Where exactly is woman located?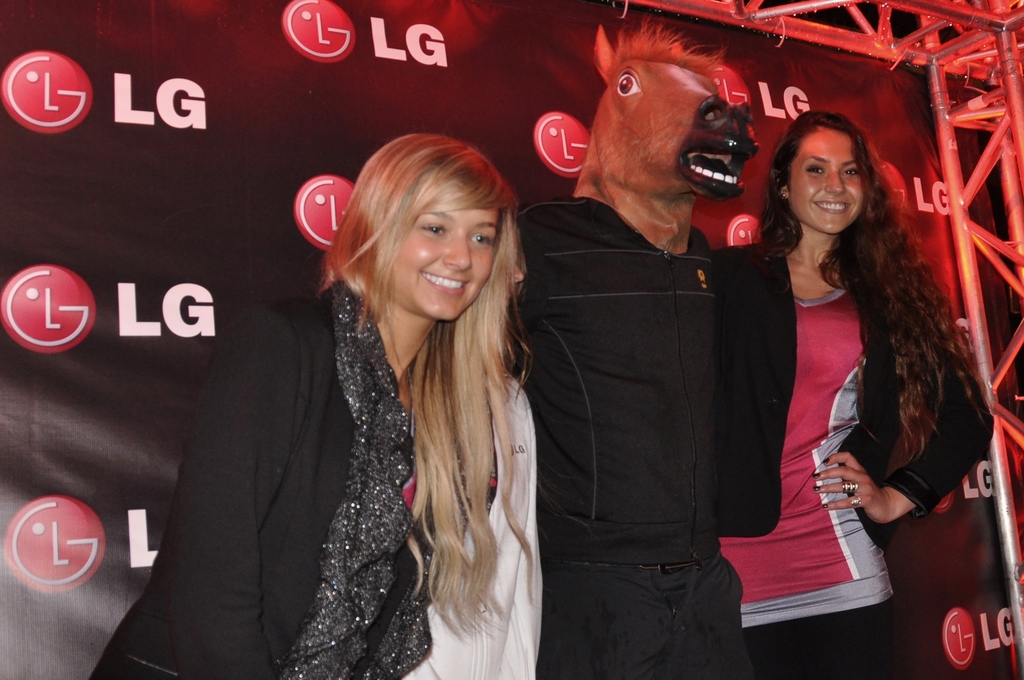
Its bounding box is <box>708,109,997,679</box>.
